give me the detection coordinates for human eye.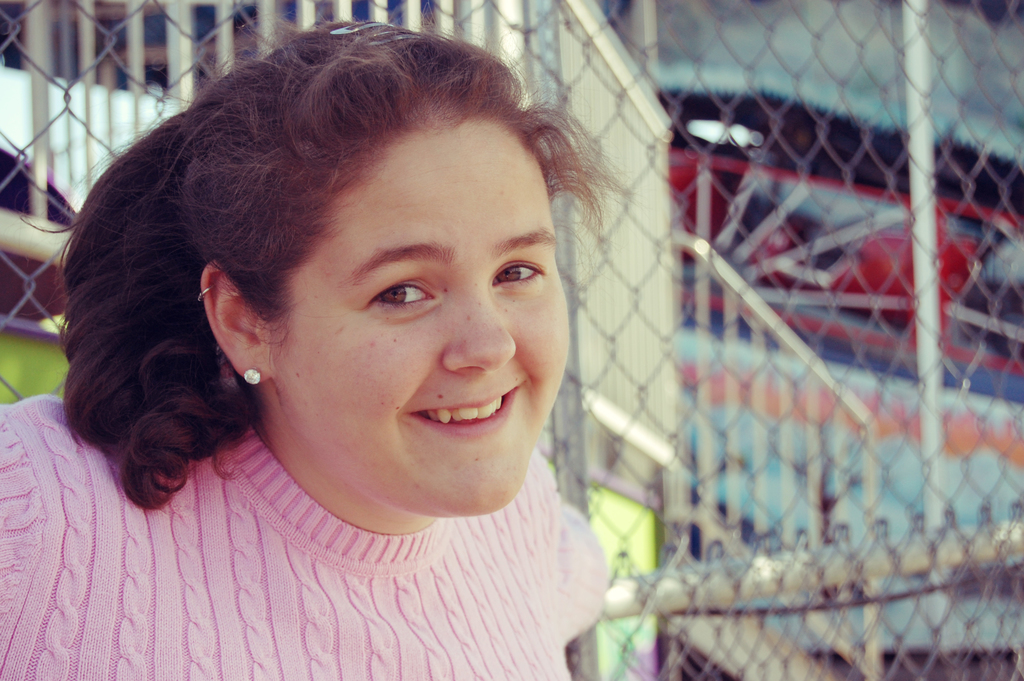
x1=491, y1=258, x2=546, y2=296.
